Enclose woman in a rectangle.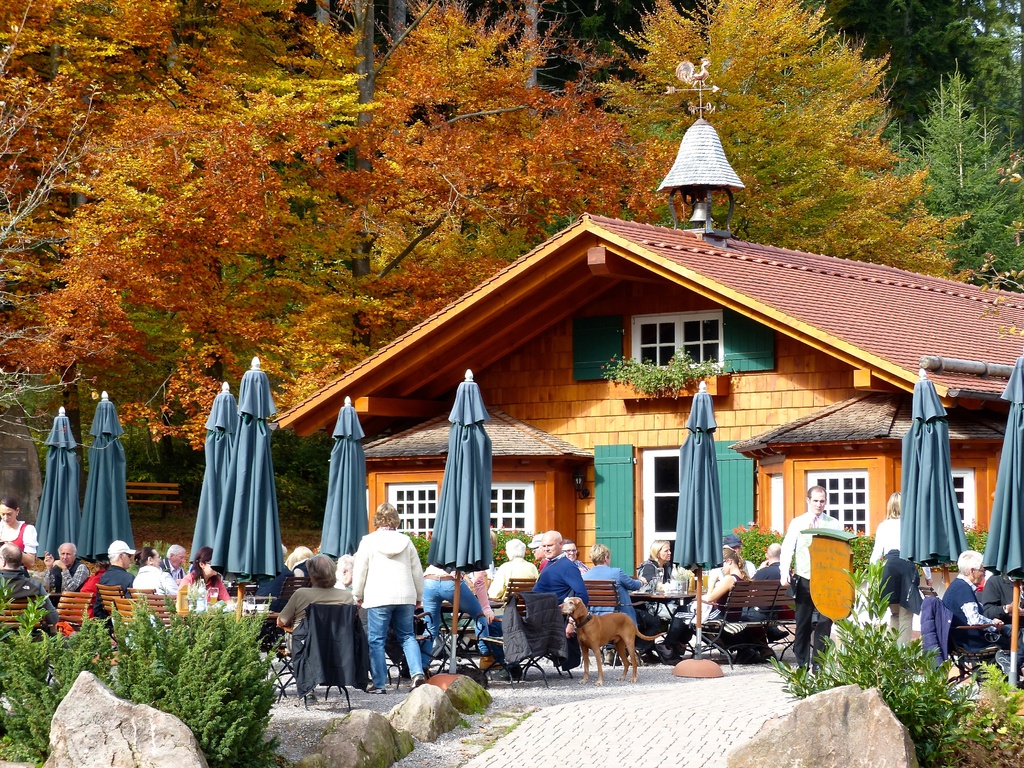
{"x1": 0, "y1": 495, "x2": 35, "y2": 573}.
